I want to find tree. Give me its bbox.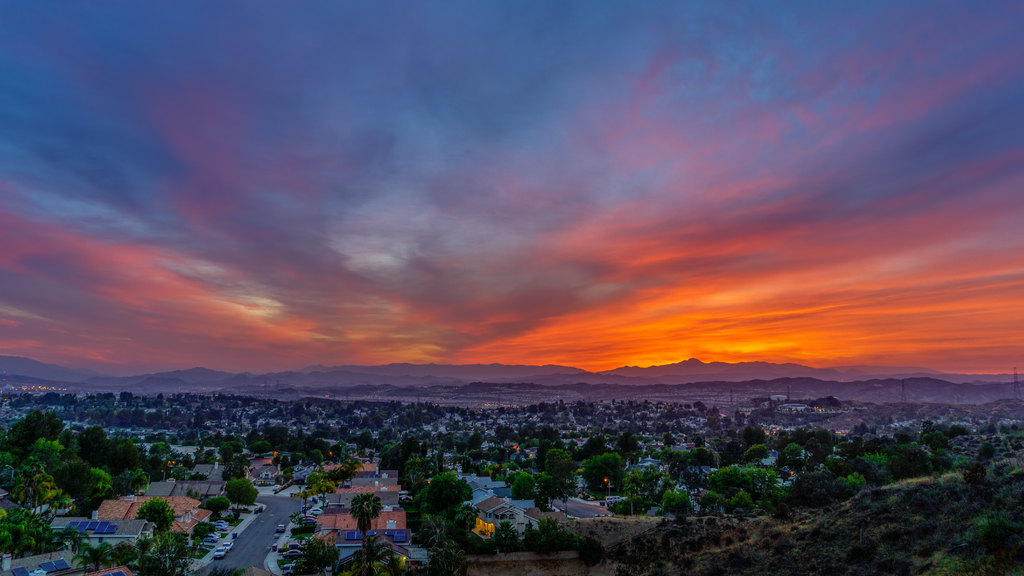
291,491,311,510.
